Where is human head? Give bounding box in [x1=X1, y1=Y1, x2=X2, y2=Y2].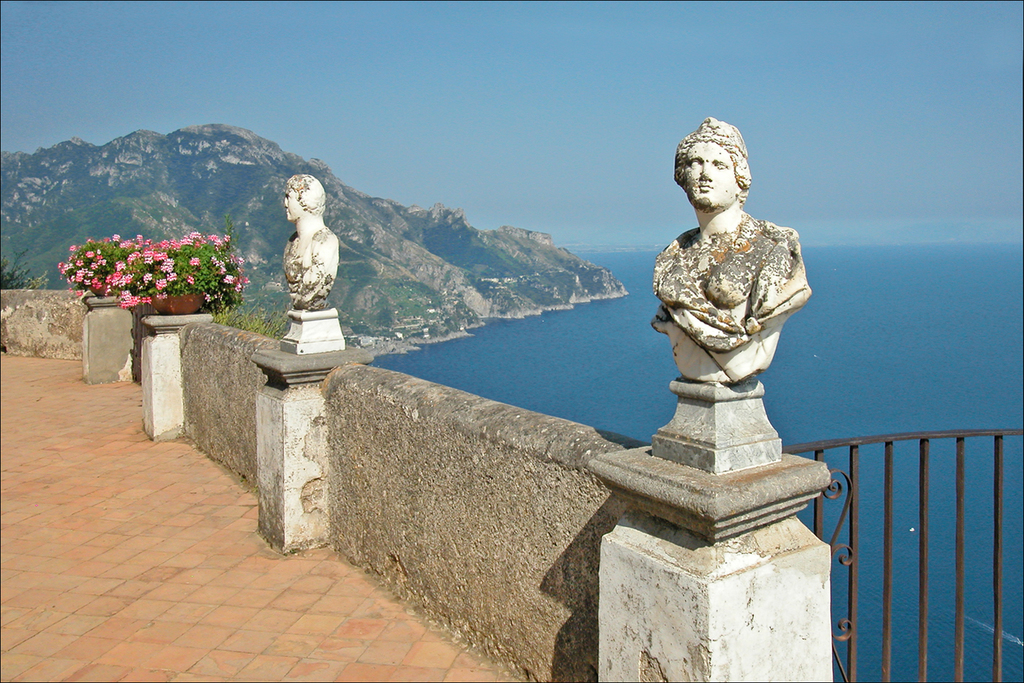
[x1=277, y1=173, x2=327, y2=218].
